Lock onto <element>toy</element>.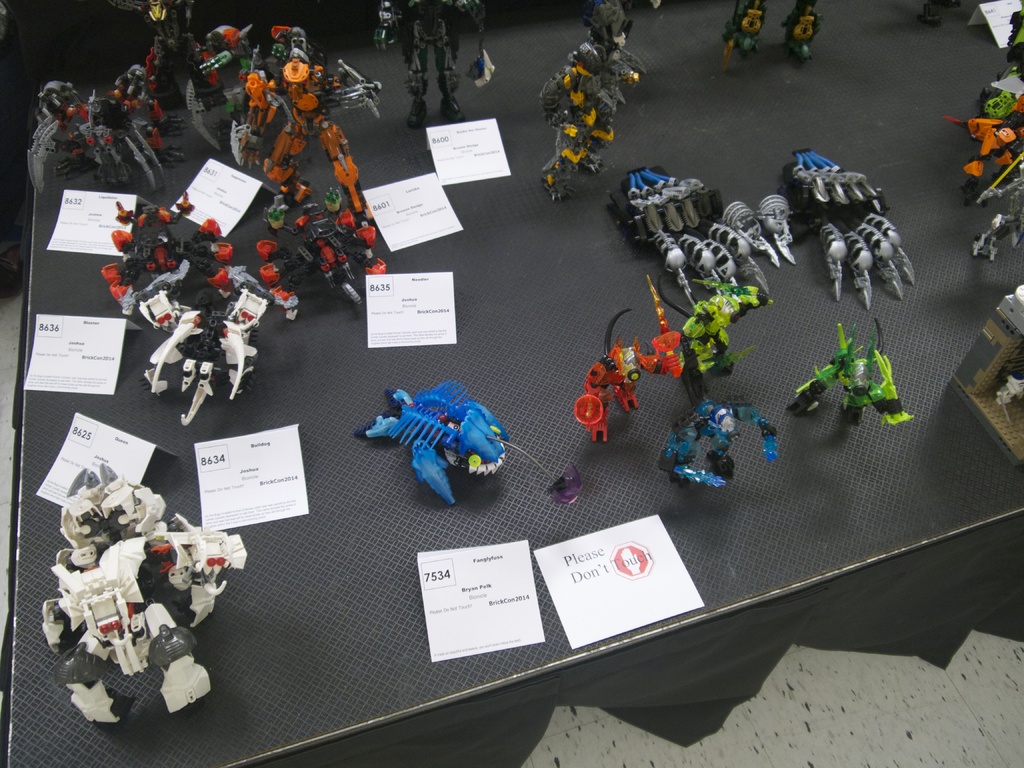
Locked: bbox=[331, 211, 399, 331].
